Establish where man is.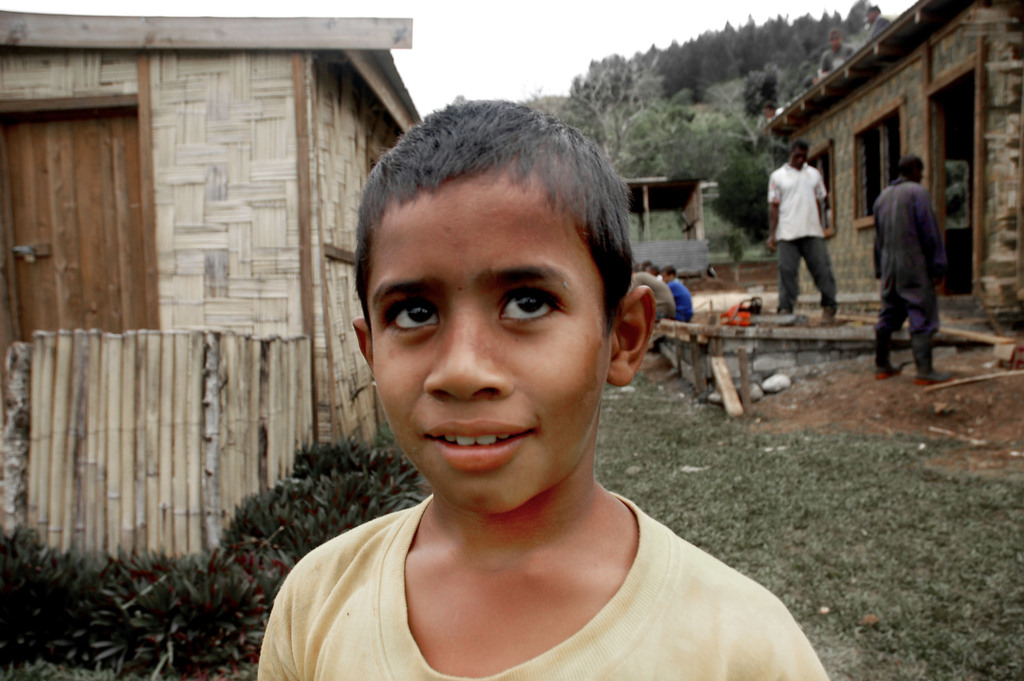
Established at box=[863, 2, 899, 42].
